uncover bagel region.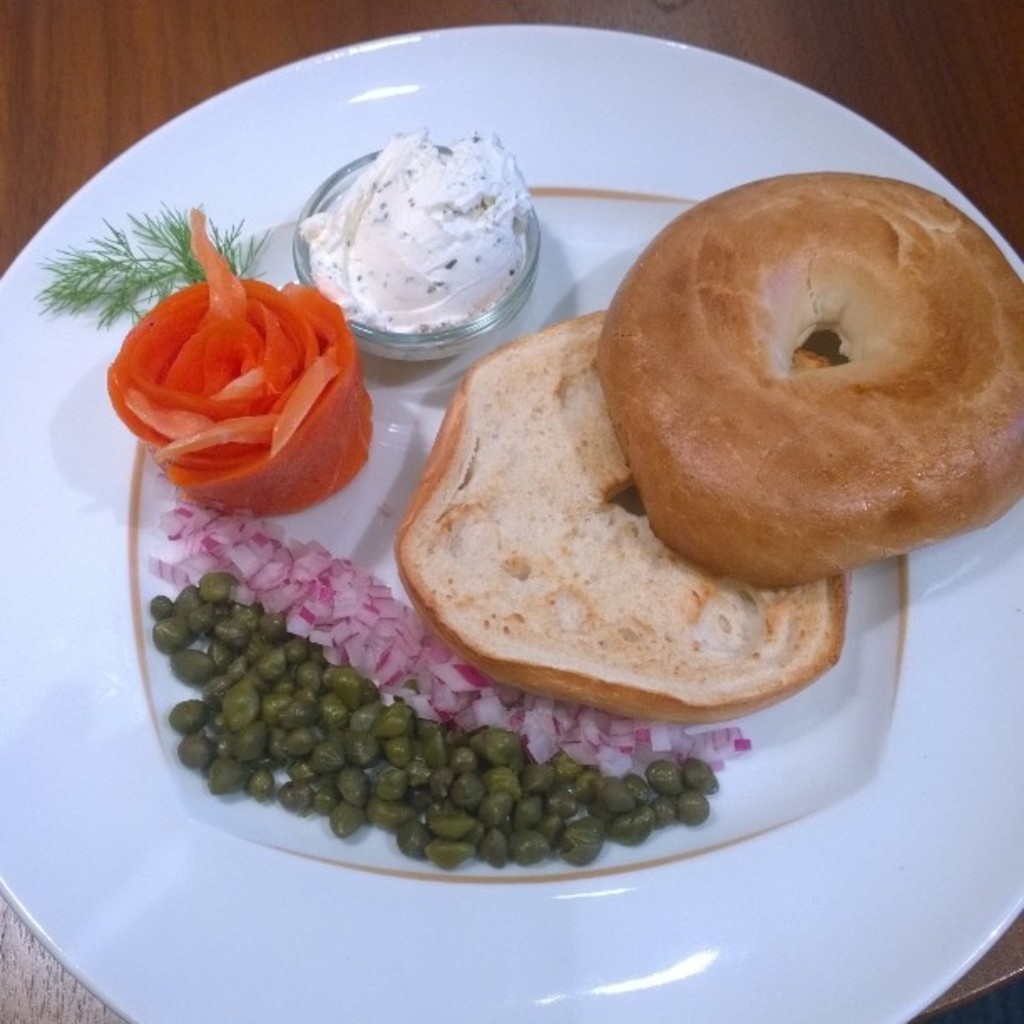
Uncovered: (596,171,1022,587).
